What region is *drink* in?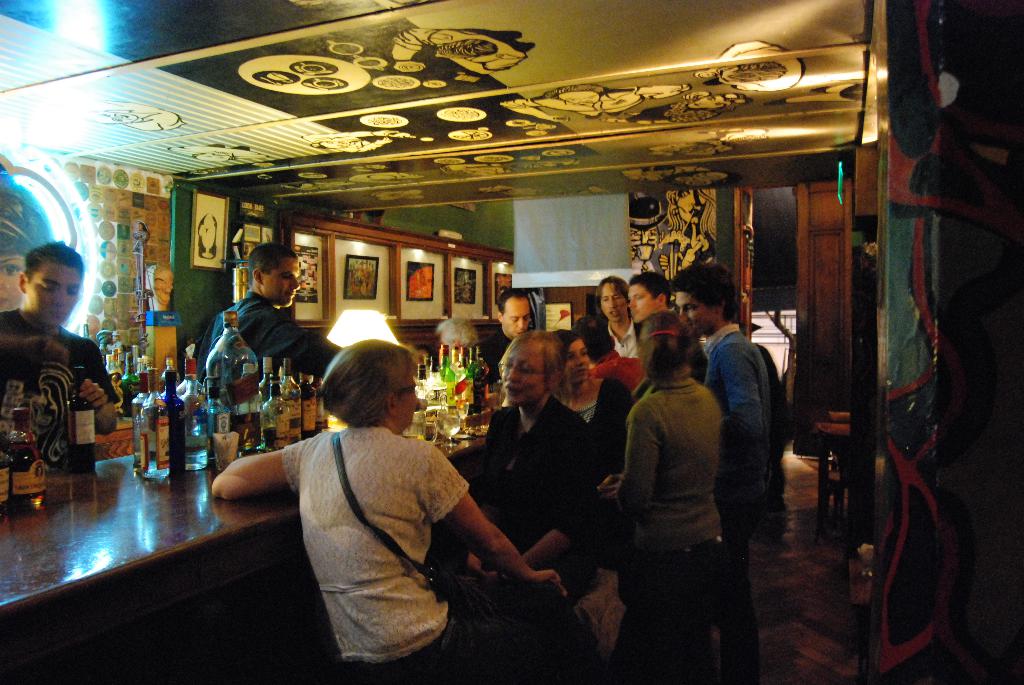
left=183, top=437, right=212, bottom=471.
